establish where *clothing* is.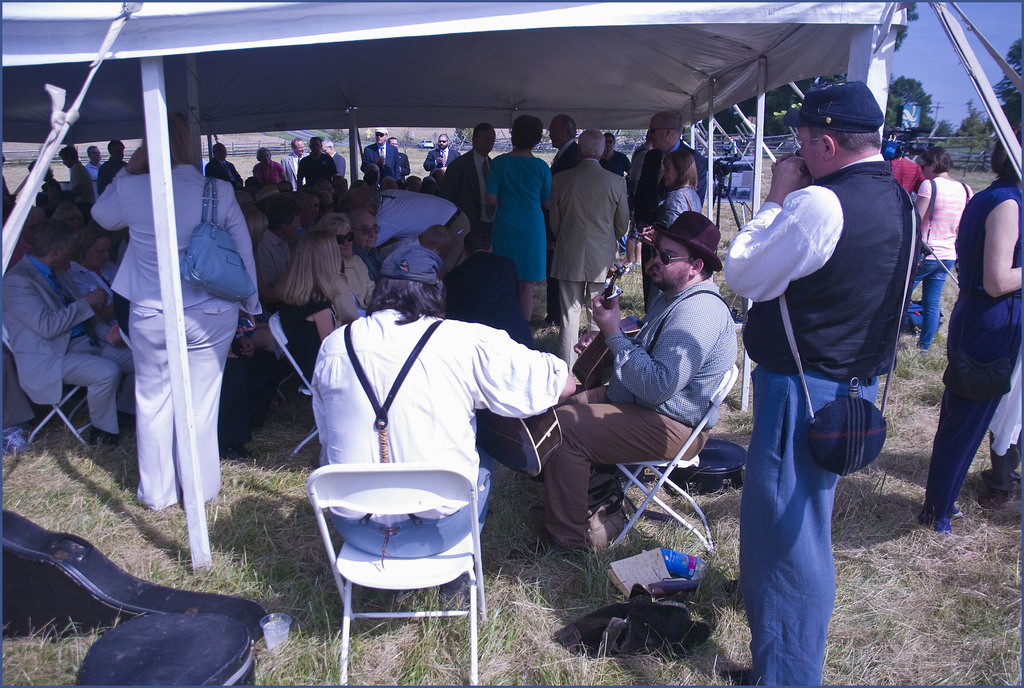
Established at 92, 120, 255, 562.
